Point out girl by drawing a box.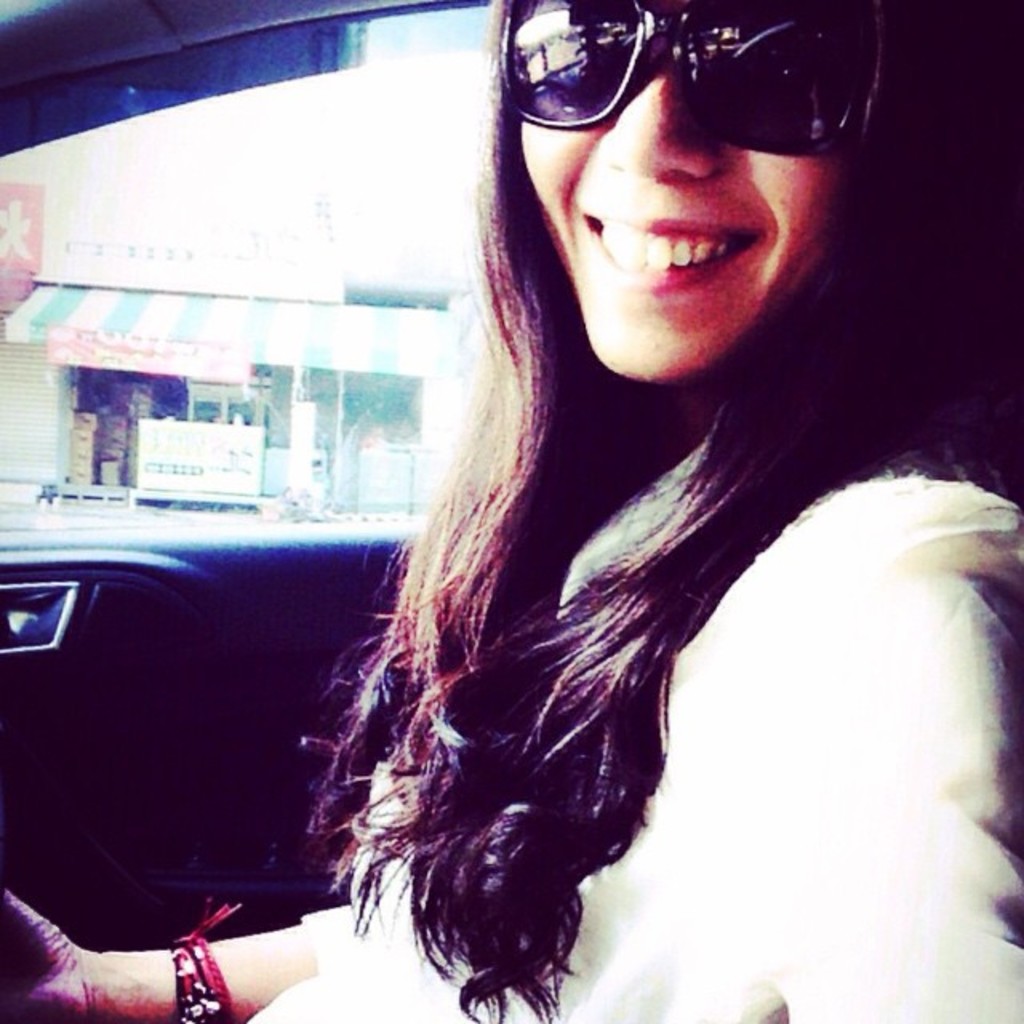
[0, 0, 1022, 1022].
